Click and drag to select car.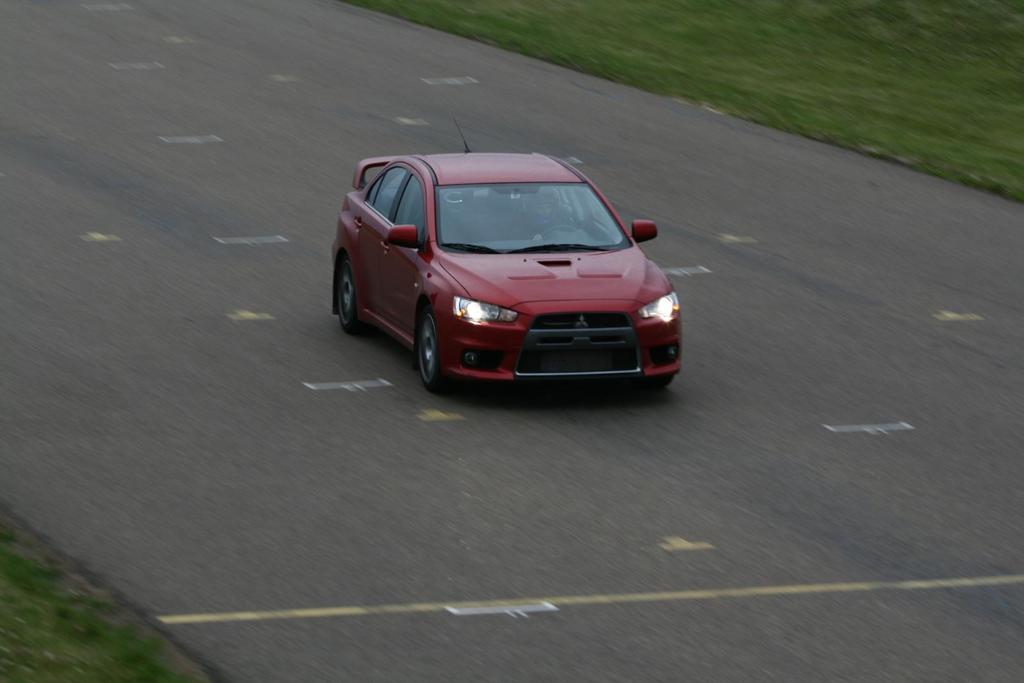
Selection: [332,122,680,396].
